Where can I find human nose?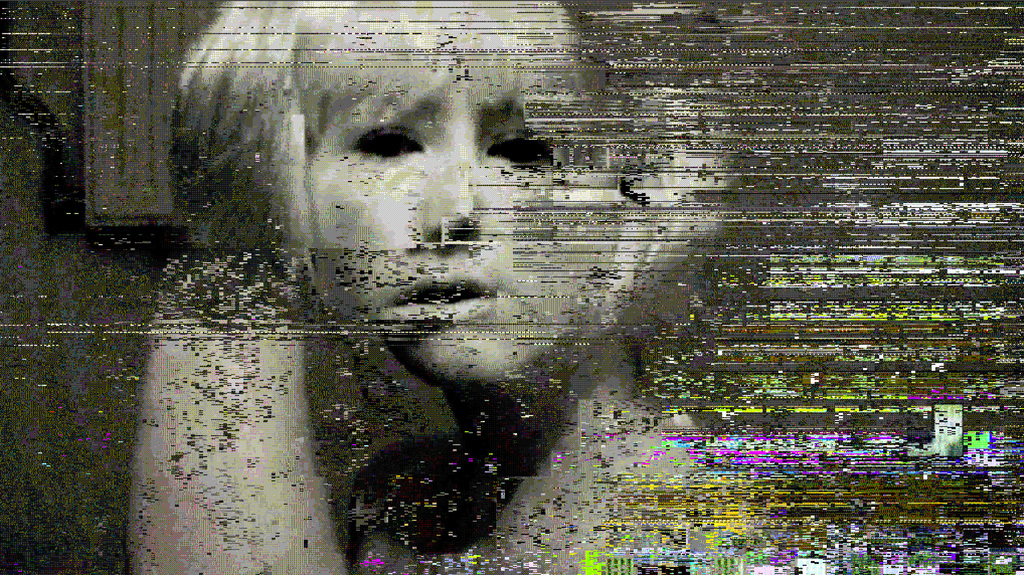
You can find it at pyautogui.locateOnScreen(410, 141, 488, 255).
